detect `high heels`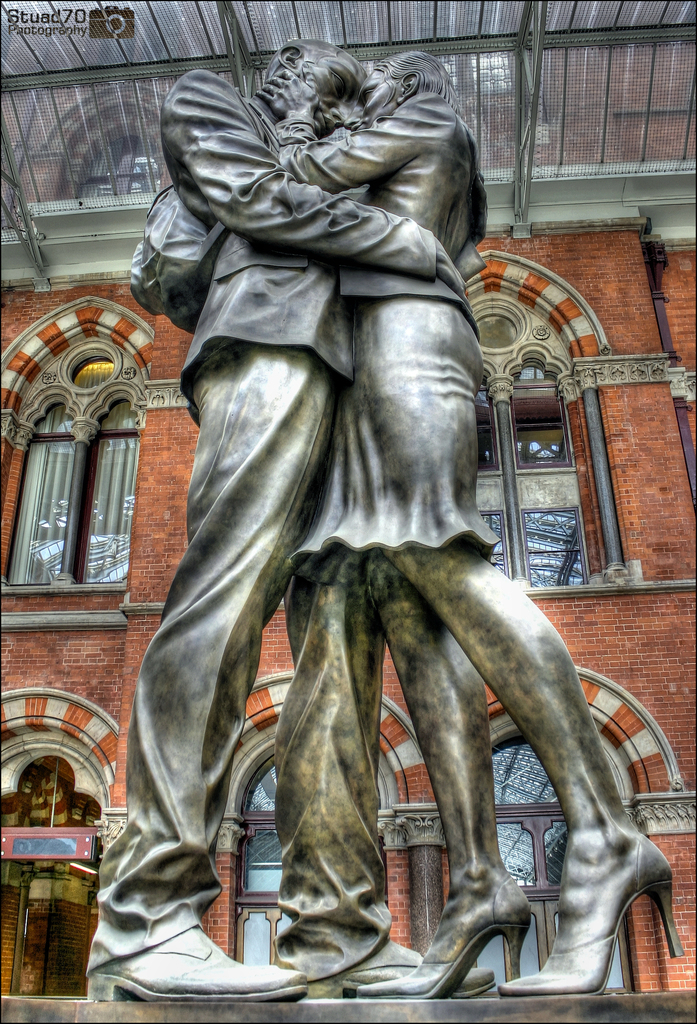
352, 874, 534, 998
